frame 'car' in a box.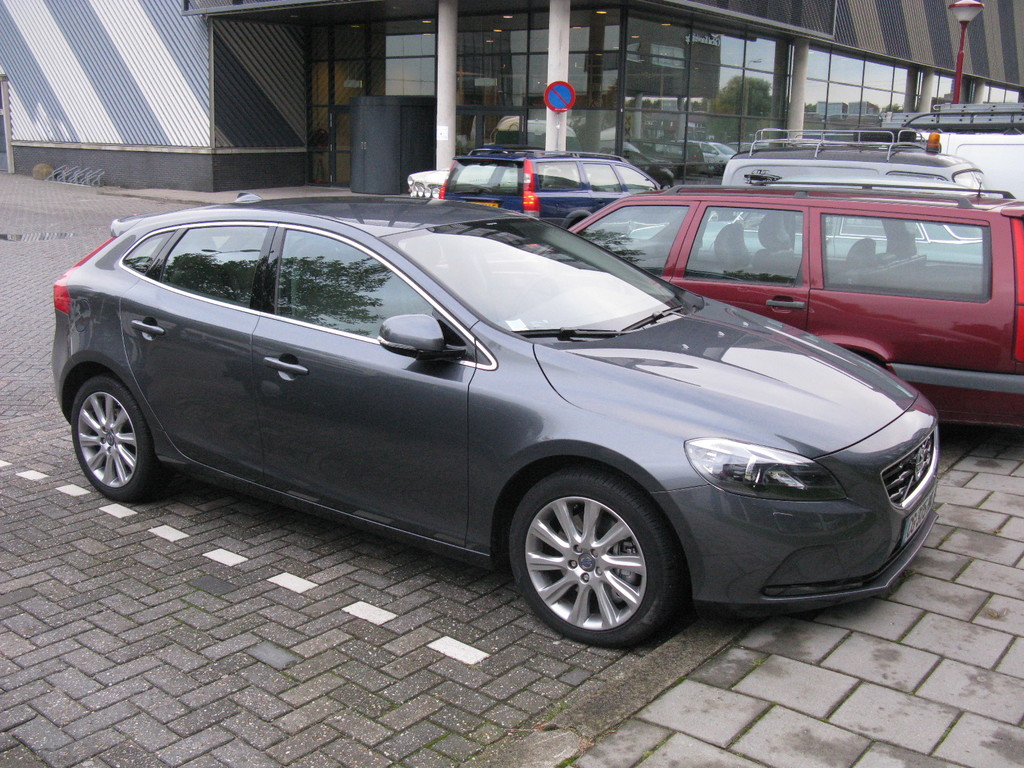
438:148:671:250.
